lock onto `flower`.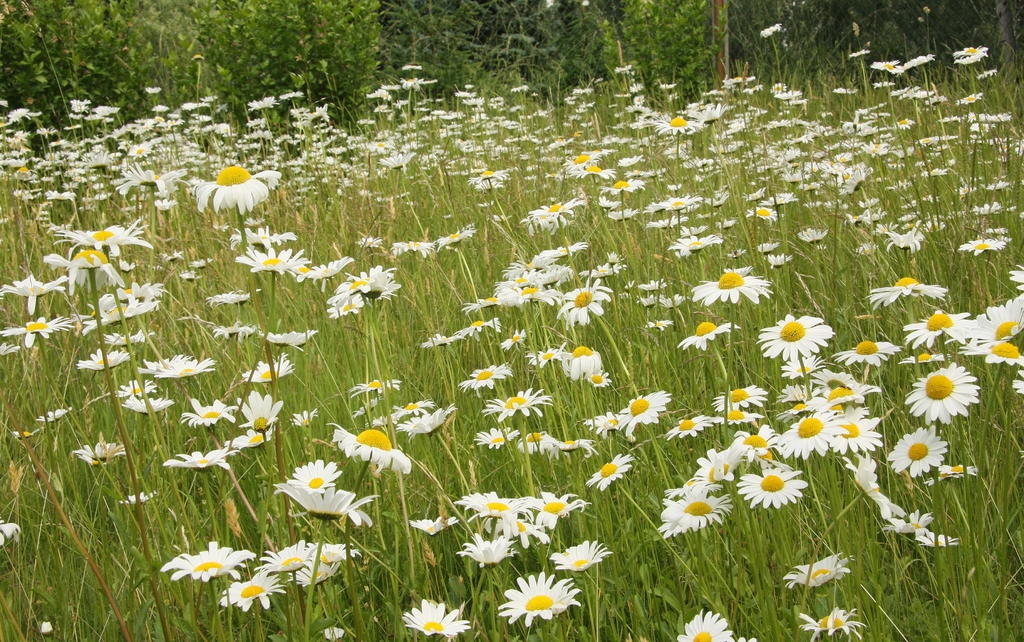
Locked: box=[755, 24, 776, 37].
